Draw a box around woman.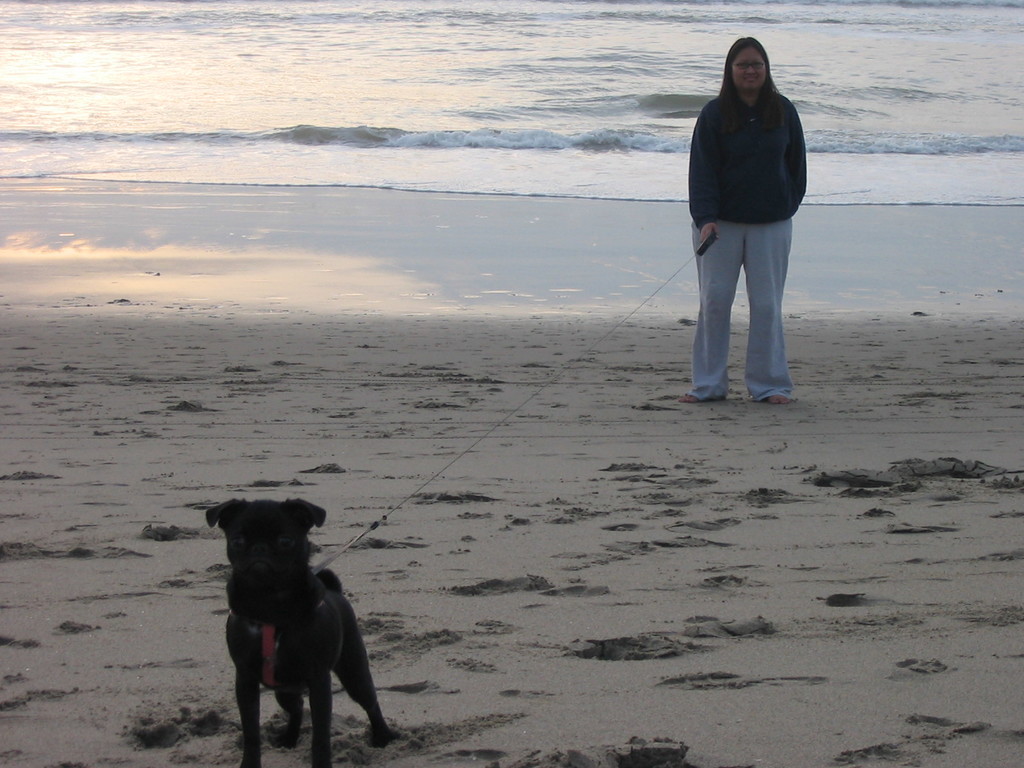
676, 28, 815, 412.
